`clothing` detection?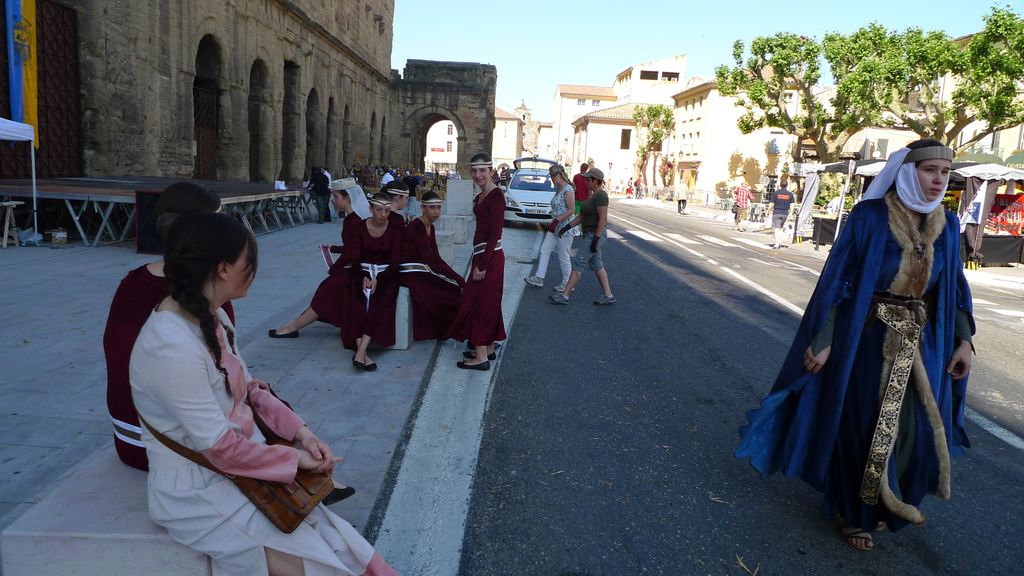
Rect(730, 192, 979, 534)
